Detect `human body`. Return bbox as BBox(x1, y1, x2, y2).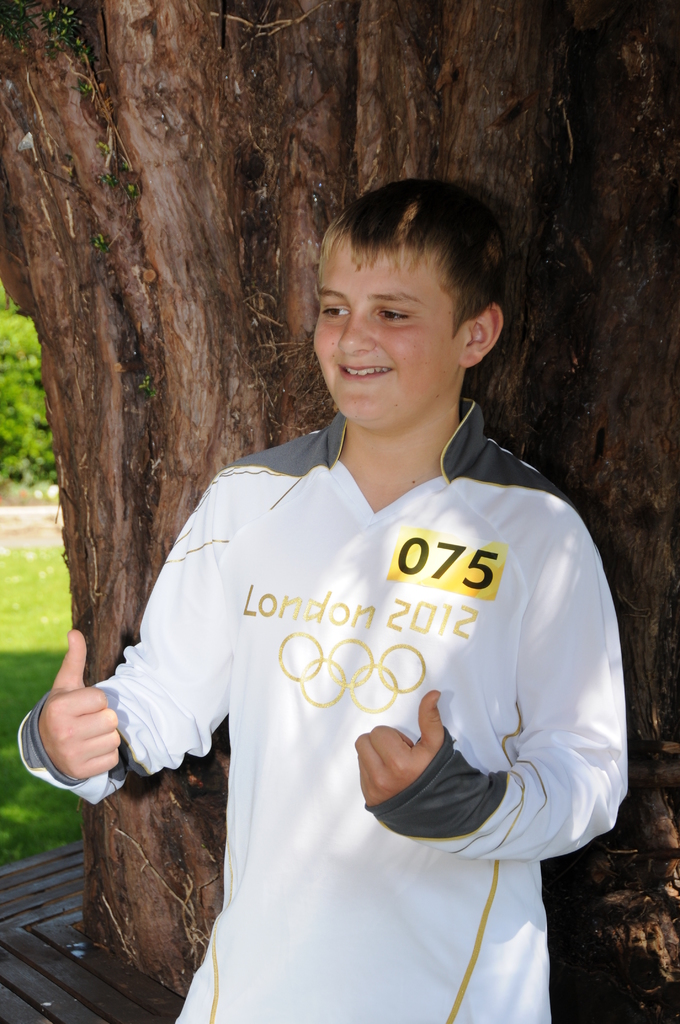
BBox(60, 239, 632, 1000).
